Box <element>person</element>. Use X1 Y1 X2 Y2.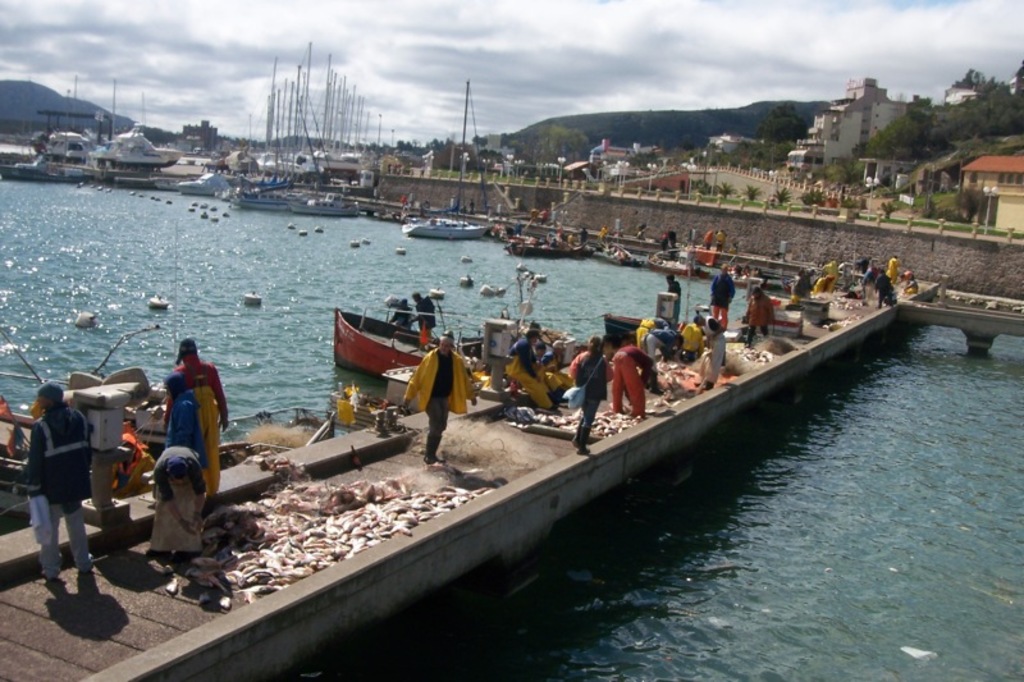
640 224 652 239.
